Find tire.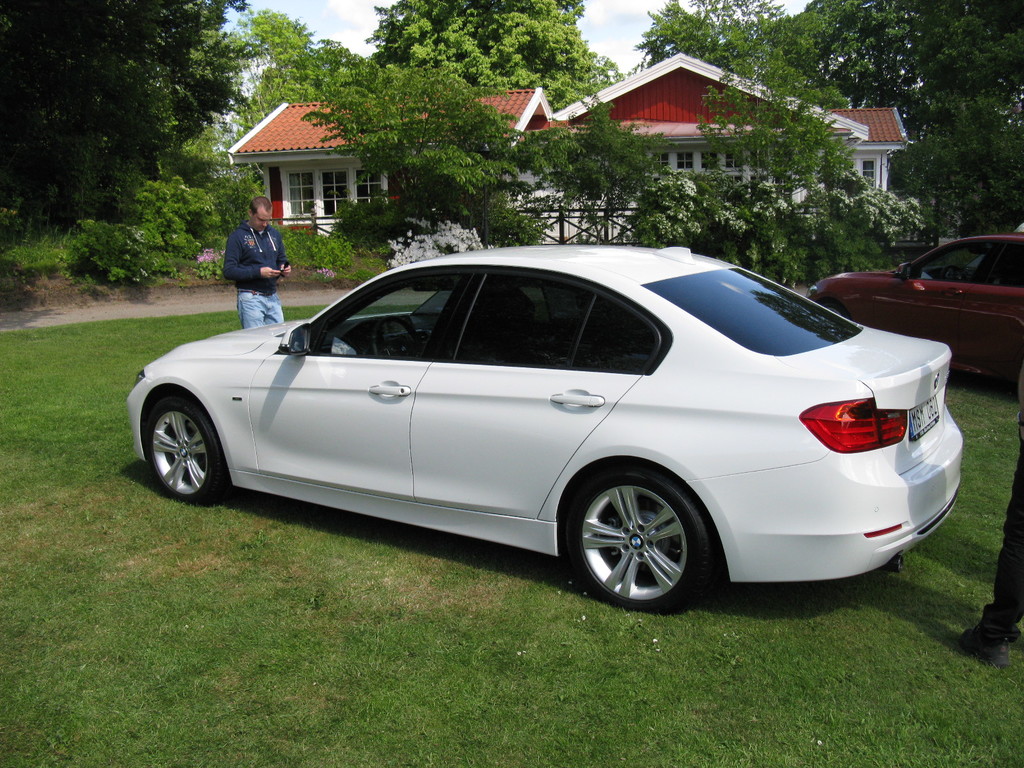
region(817, 300, 852, 319).
